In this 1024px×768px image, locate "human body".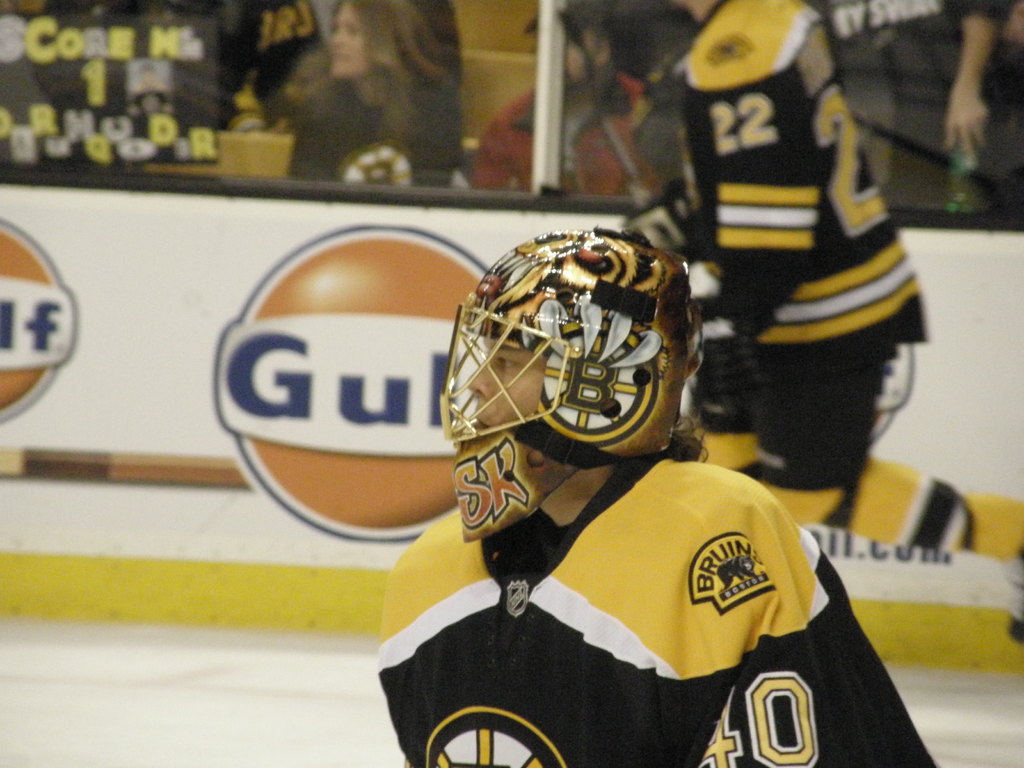
Bounding box: {"left": 488, "top": 8, "right": 666, "bottom": 224}.
